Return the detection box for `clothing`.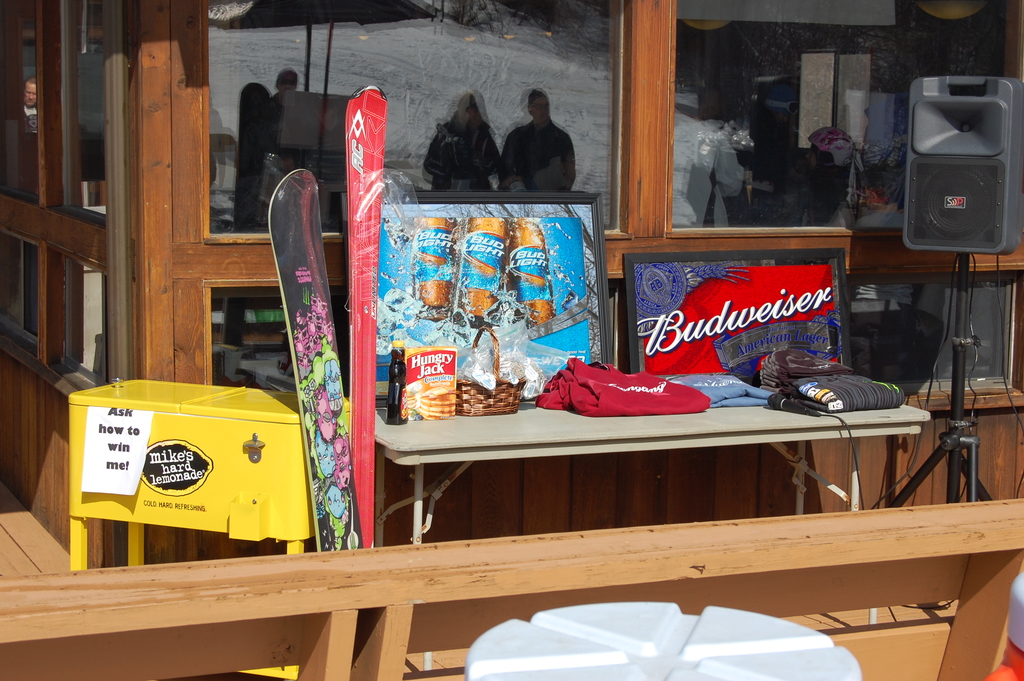
bbox=(491, 121, 576, 195).
